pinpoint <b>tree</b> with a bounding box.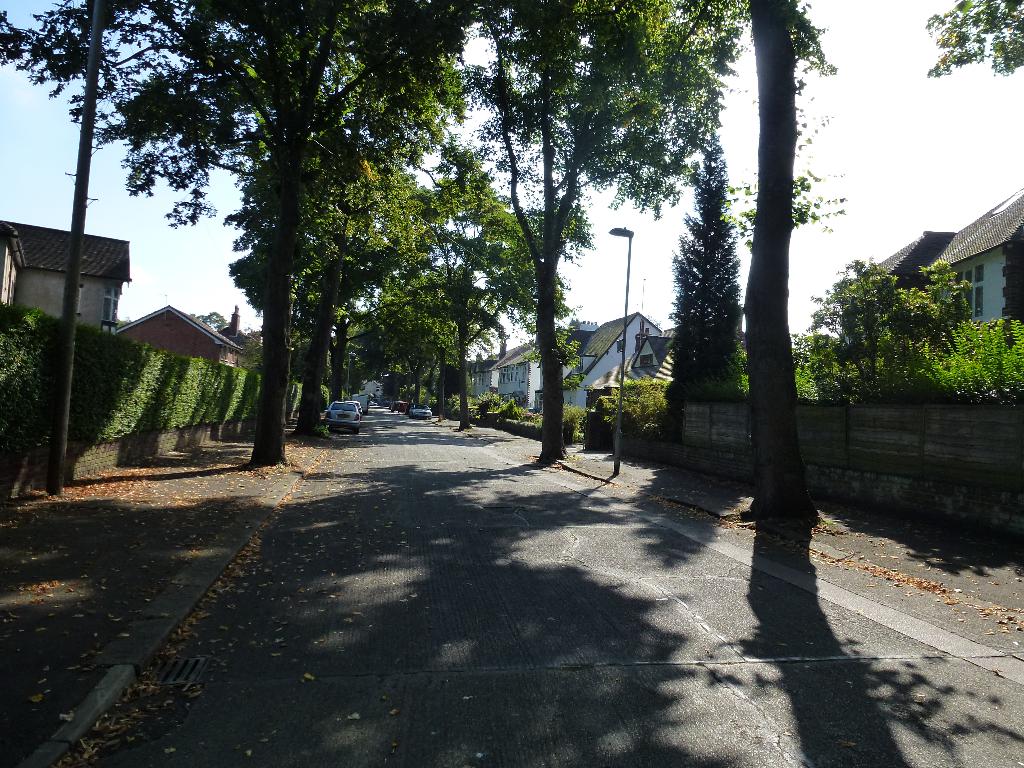
[928,1,1023,81].
